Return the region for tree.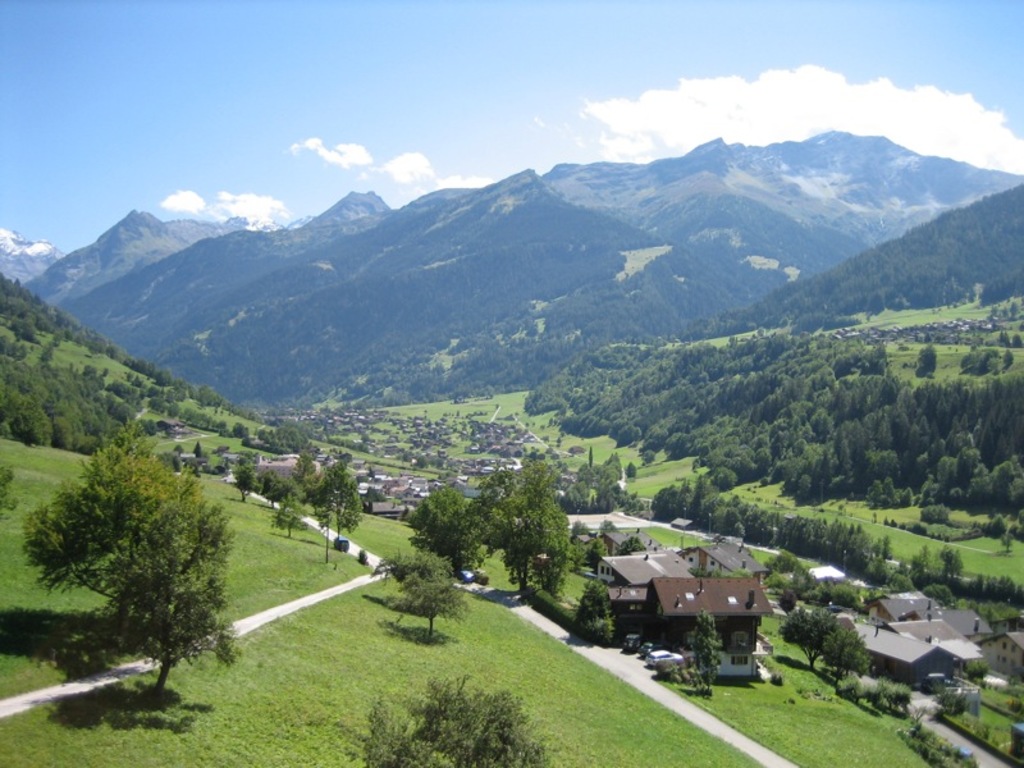
[x1=265, y1=468, x2=285, y2=498].
